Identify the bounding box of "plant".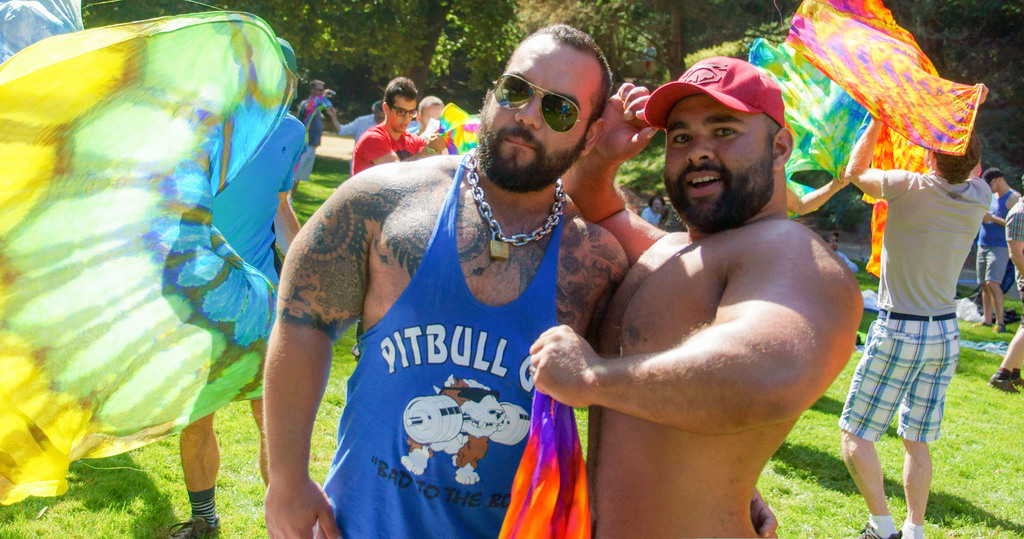
{"left": 431, "top": 13, "right": 479, "bottom": 66}.
